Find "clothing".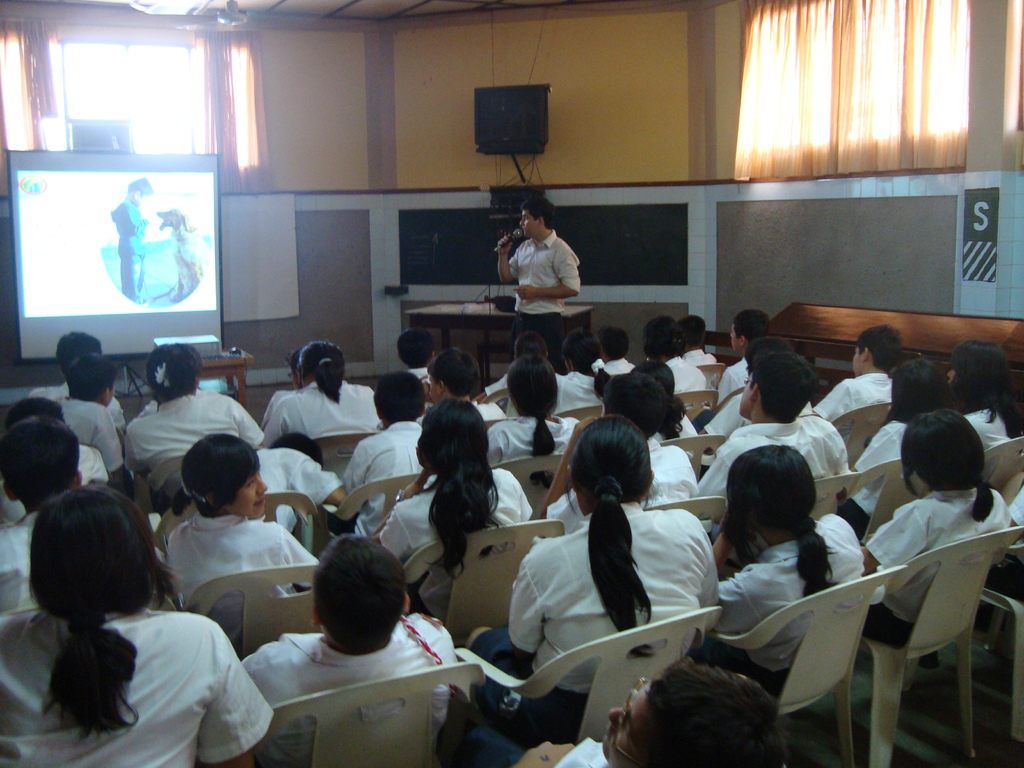
[552,738,607,767].
